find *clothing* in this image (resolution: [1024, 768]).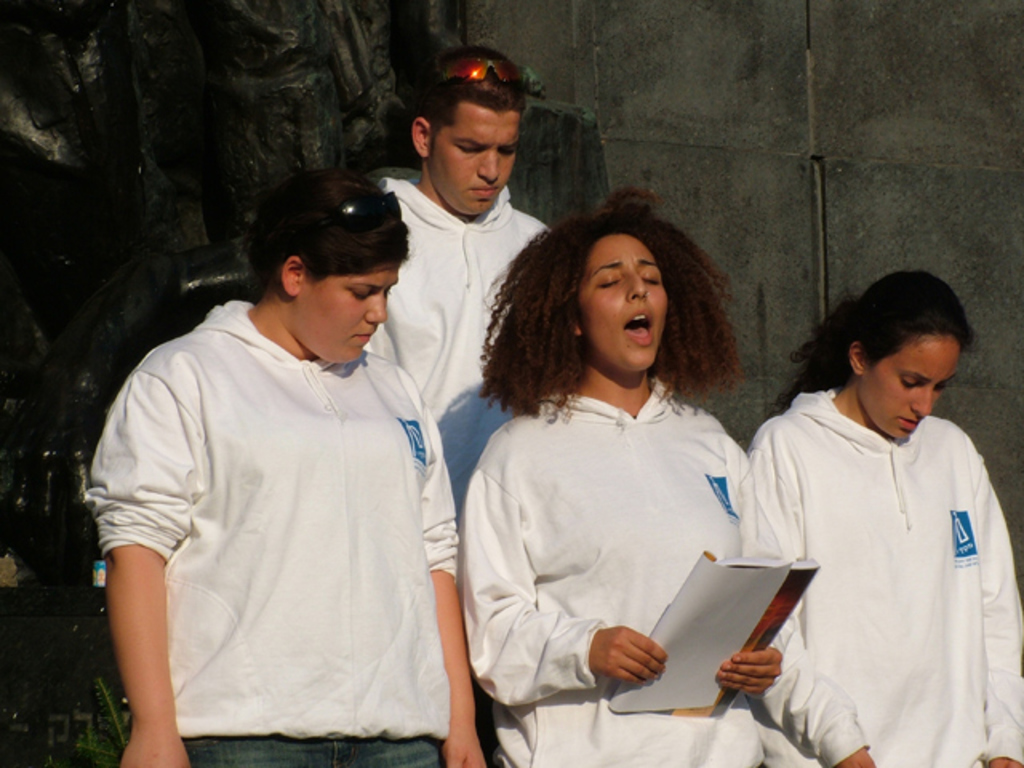
rect(749, 389, 1022, 766).
